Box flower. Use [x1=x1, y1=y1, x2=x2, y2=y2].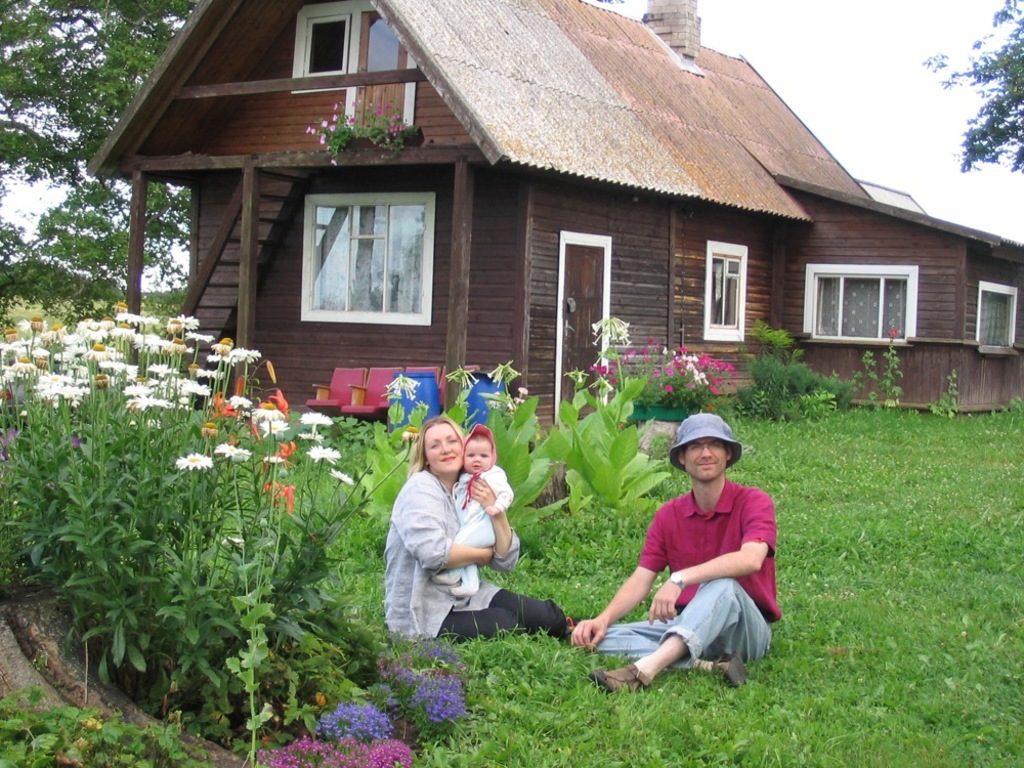
[x1=300, y1=412, x2=331, y2=425].
